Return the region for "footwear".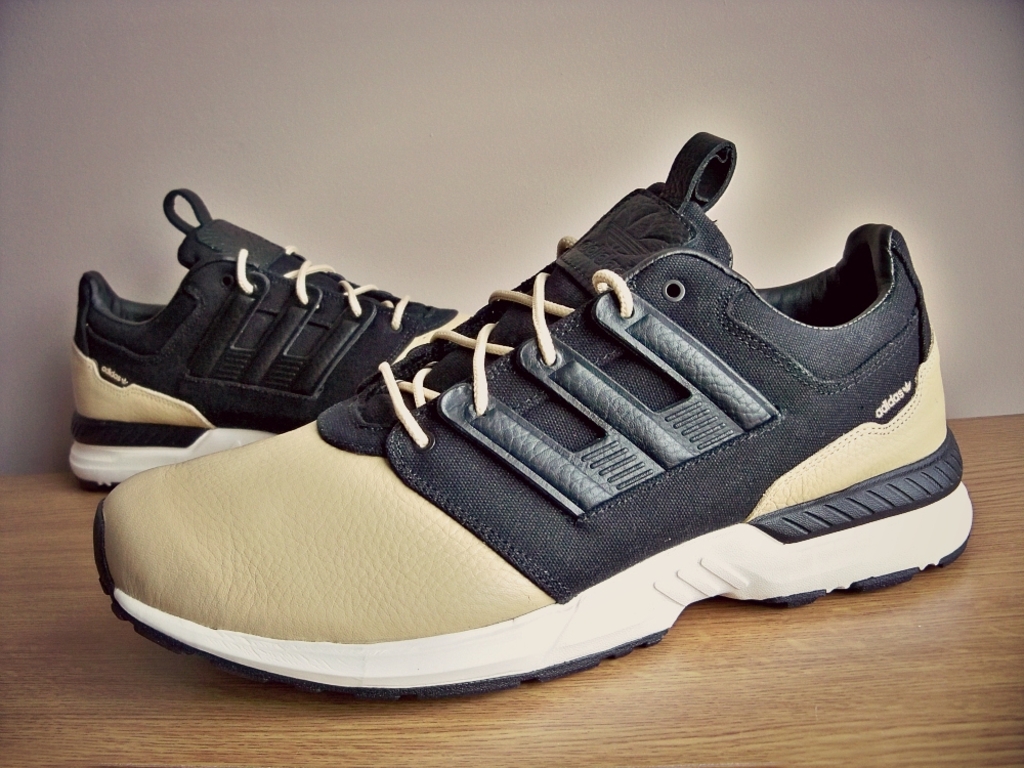
region(67, 189, 477, 481).
